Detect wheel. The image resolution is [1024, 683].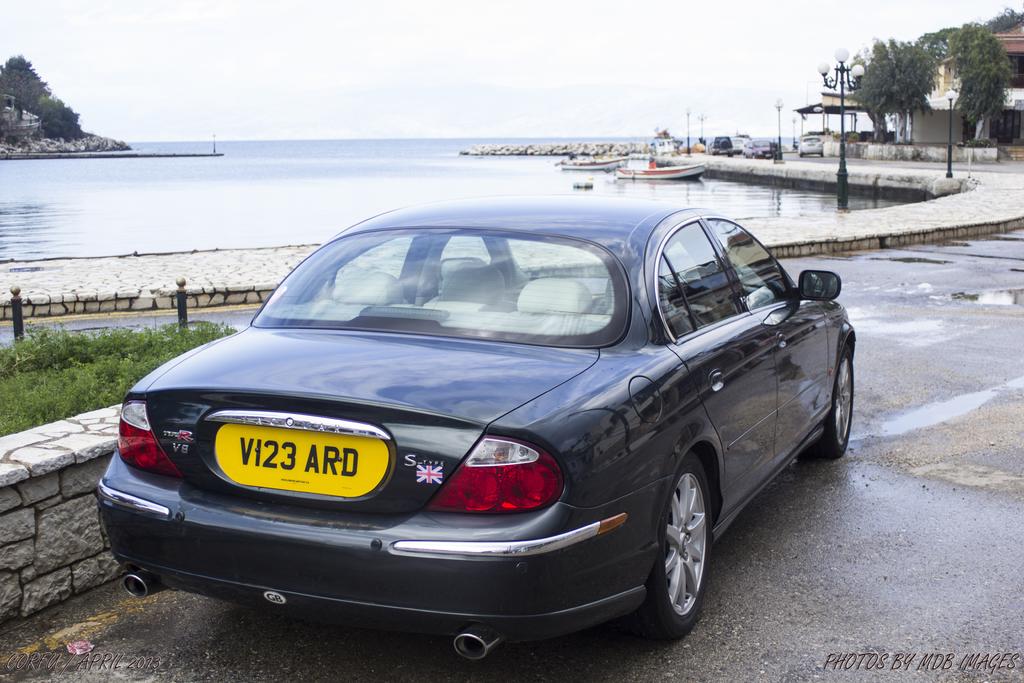
[left=806, top=338, right=860, bottom=454].
